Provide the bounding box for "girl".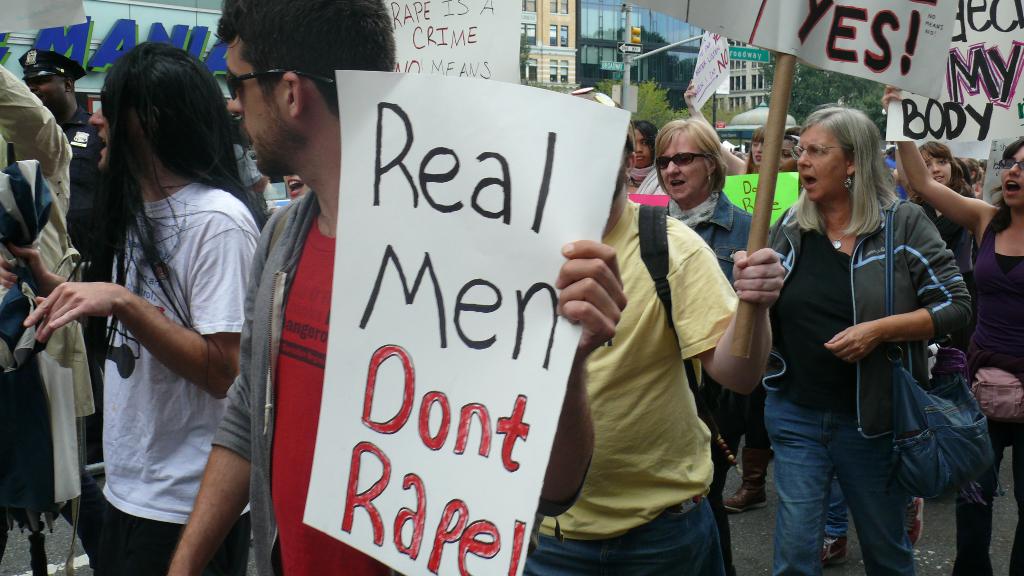
{"left": 27, "top": 44, "right": 262, "bottom": 574}.
